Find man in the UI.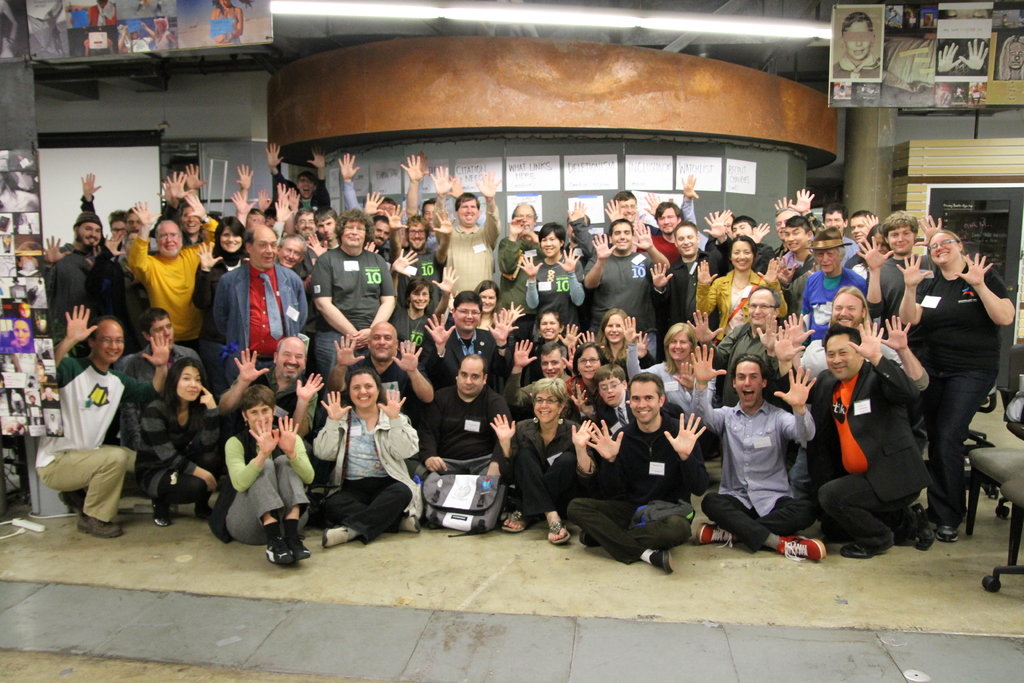
UI element at bbox=(711, 217, 781, 268).
